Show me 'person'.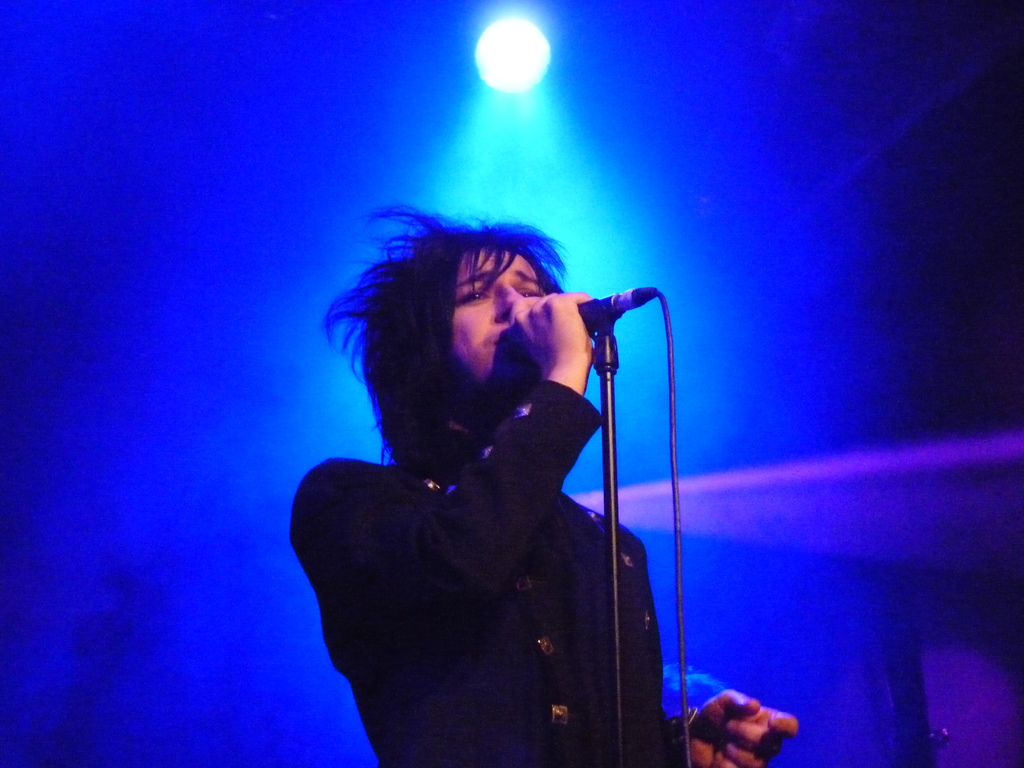
'person' is here: <region>292, 202, 798, 767</region>.
